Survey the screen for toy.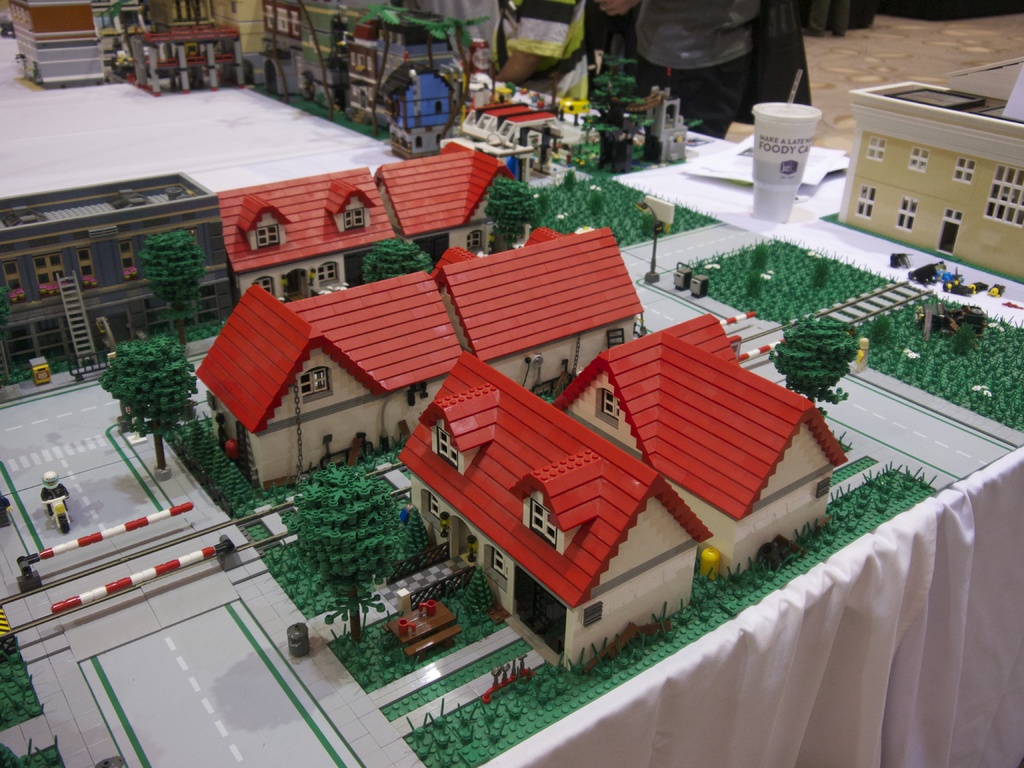
Survey found: 764,316,843,421.
